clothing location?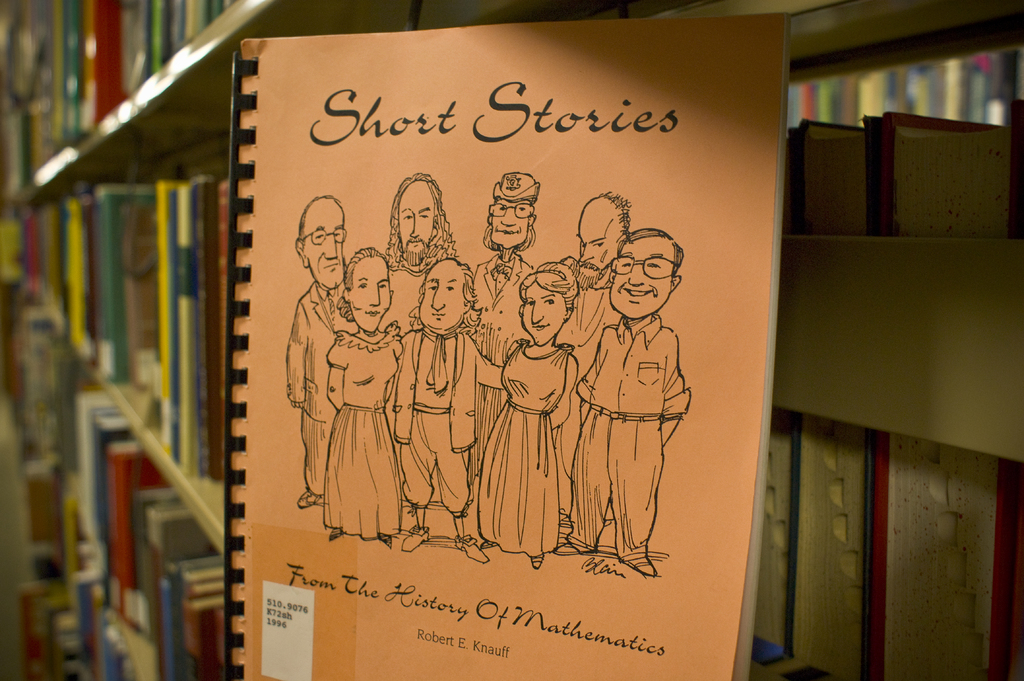
[390,249,446,332]
